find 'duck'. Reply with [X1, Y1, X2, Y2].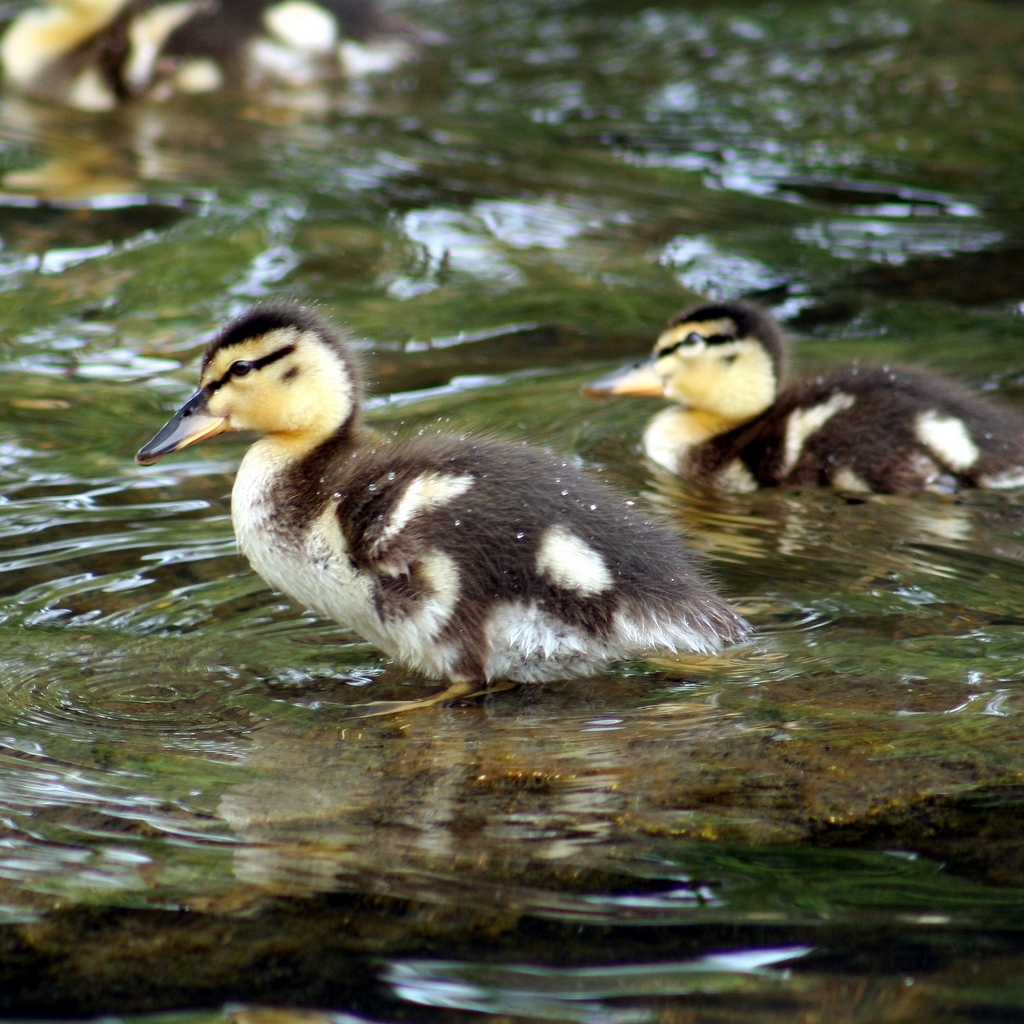
[582, 297, 1023, 502].
